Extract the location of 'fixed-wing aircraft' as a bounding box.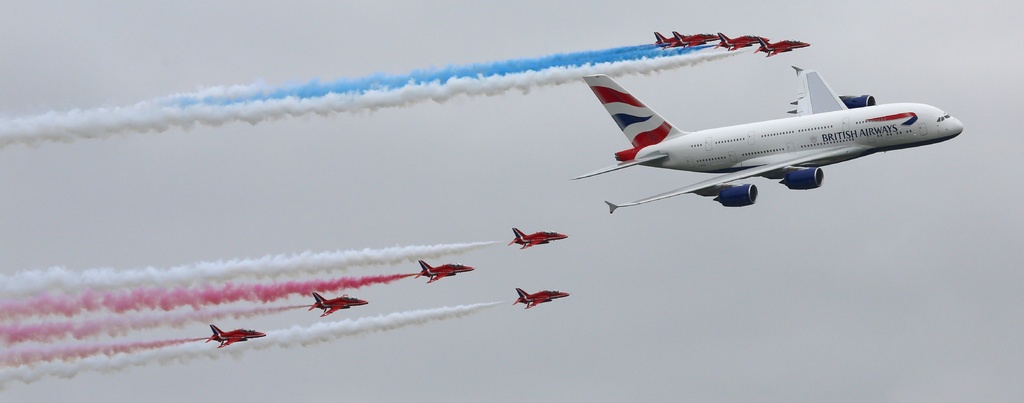
714/32/769/54.
